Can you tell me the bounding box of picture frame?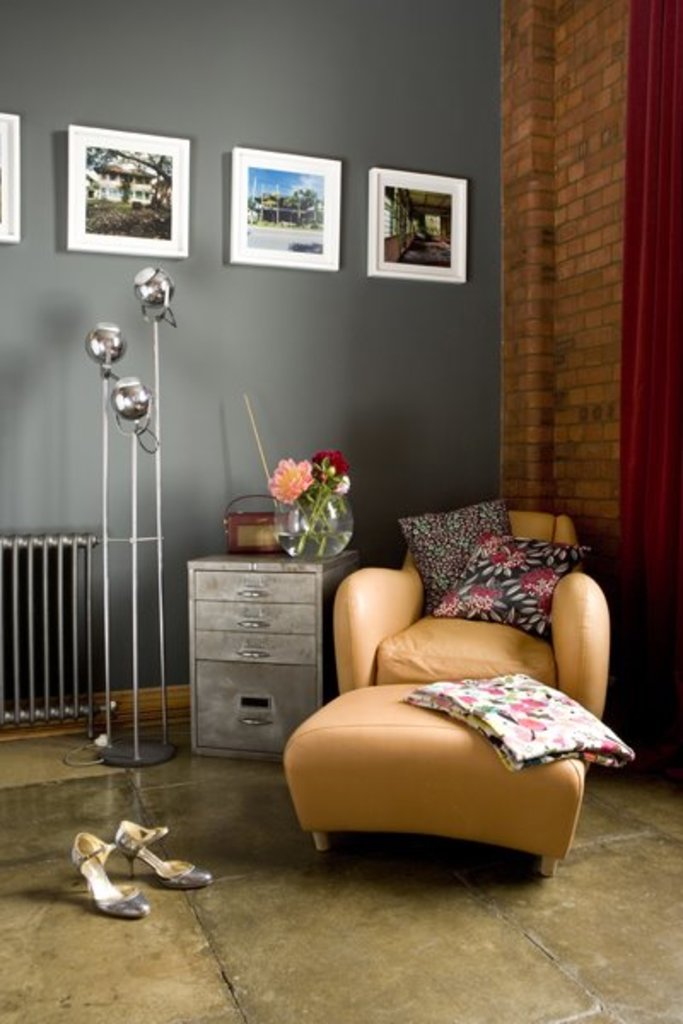
231 148 342 275.
